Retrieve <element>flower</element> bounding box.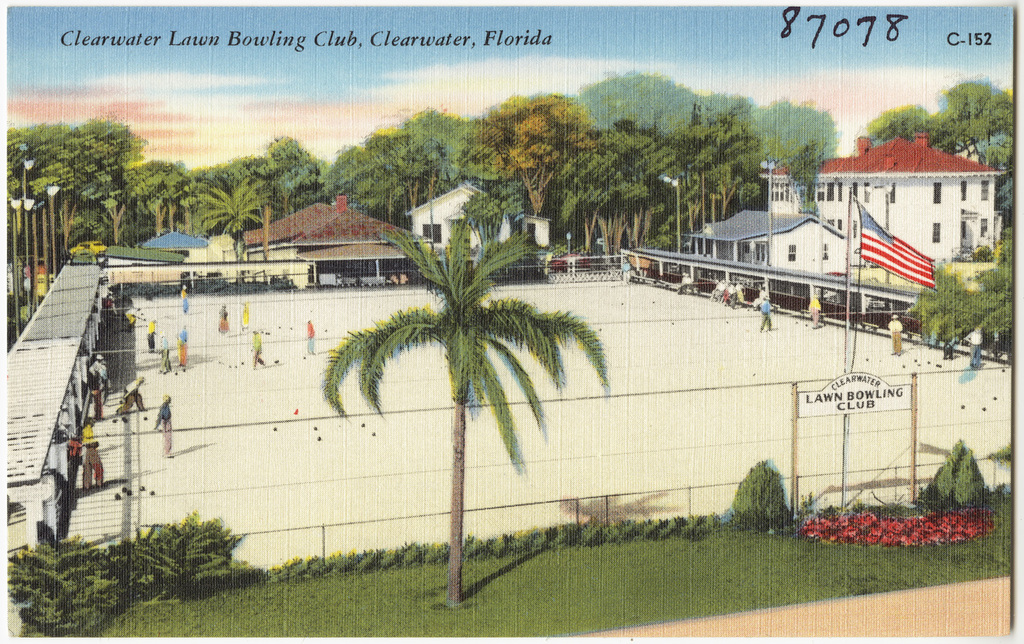
Bounding box: (x1=793, y1=508, x2=991, y2=542).
